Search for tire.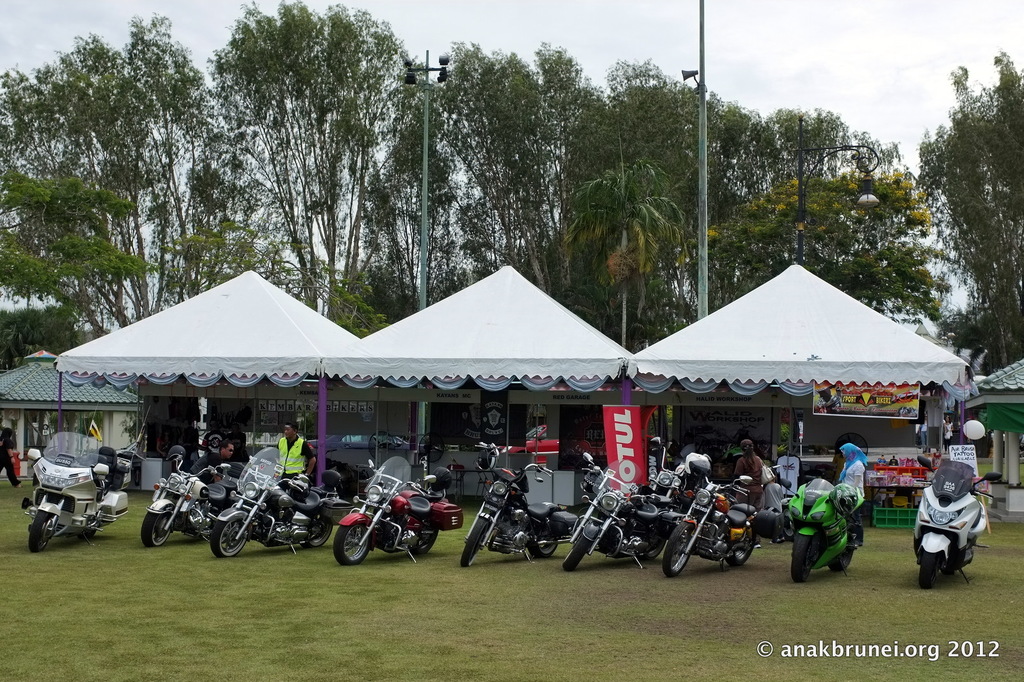
Found at (460, 518, 484, 567).
